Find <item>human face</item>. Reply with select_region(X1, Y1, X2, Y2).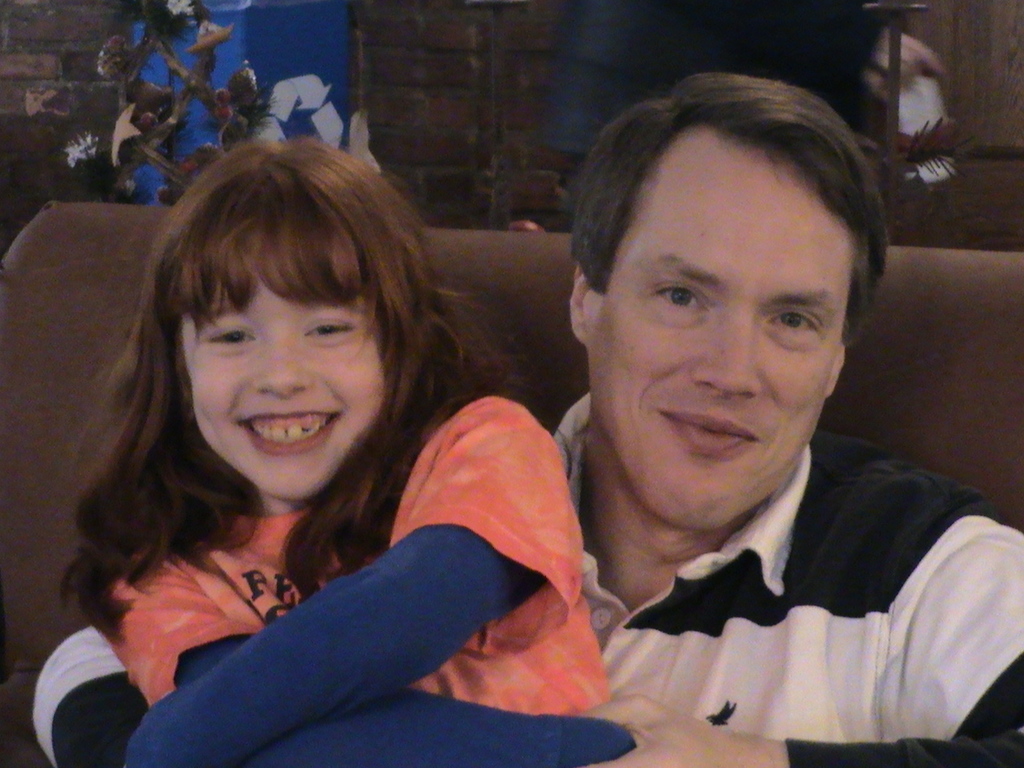
select_region(181, 277, 386, 508).
